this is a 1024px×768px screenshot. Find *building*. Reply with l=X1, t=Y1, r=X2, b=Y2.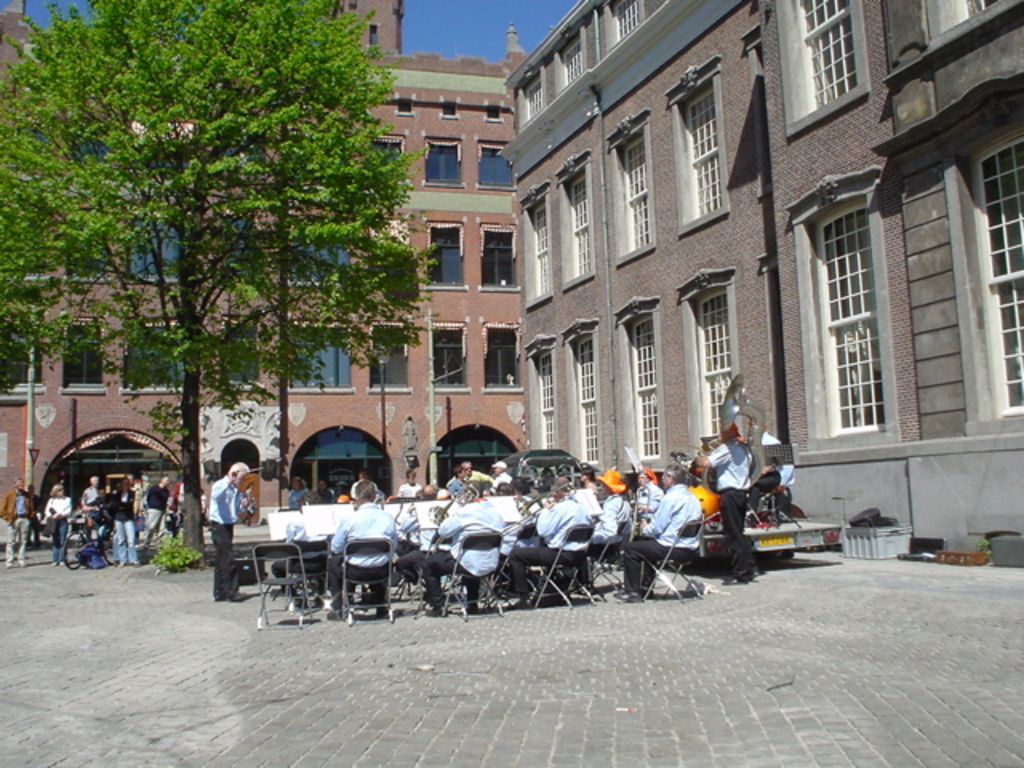
l=0, t=0, r=533, b=536.
